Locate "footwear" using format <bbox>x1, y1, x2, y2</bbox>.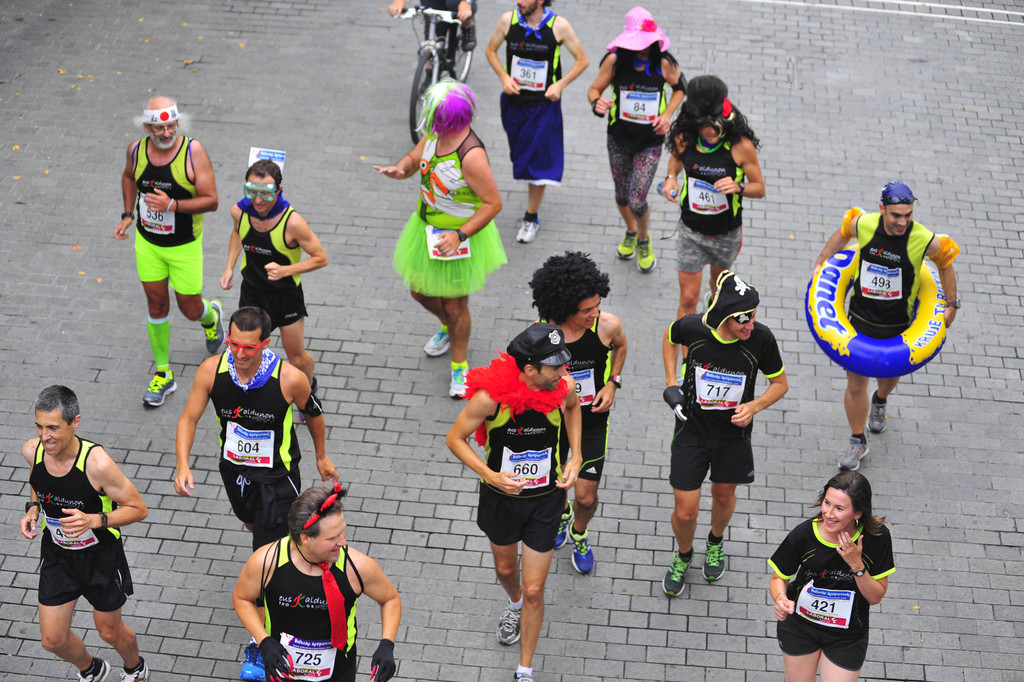
<bbox>424, 326, 452, 359</bbox>.
